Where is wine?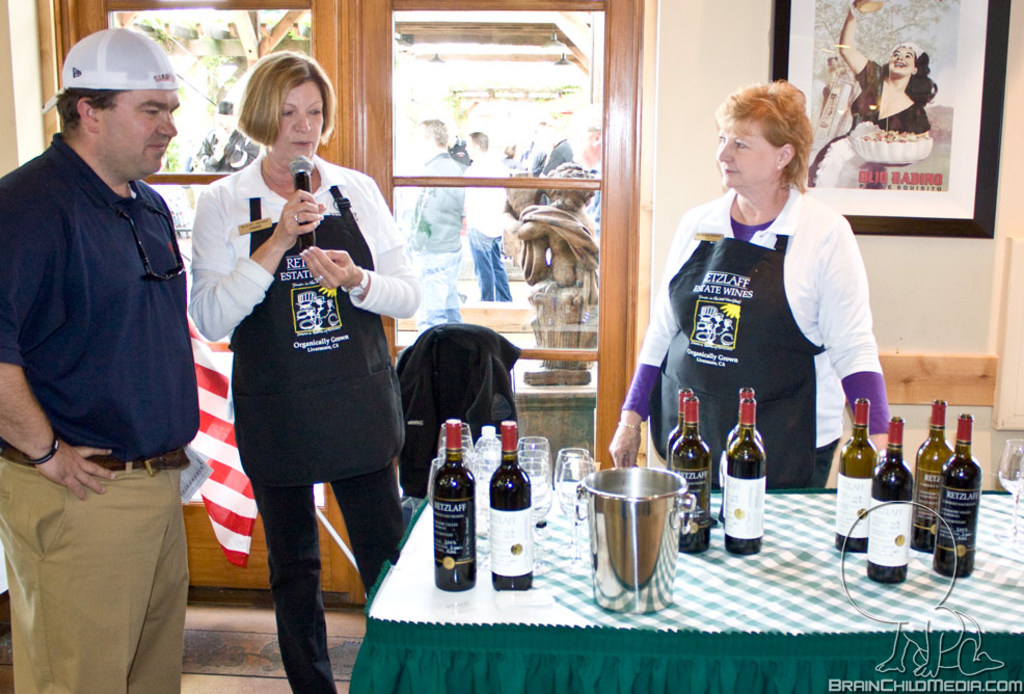
(x1=864, y1=413, x2=918, y2=585).
